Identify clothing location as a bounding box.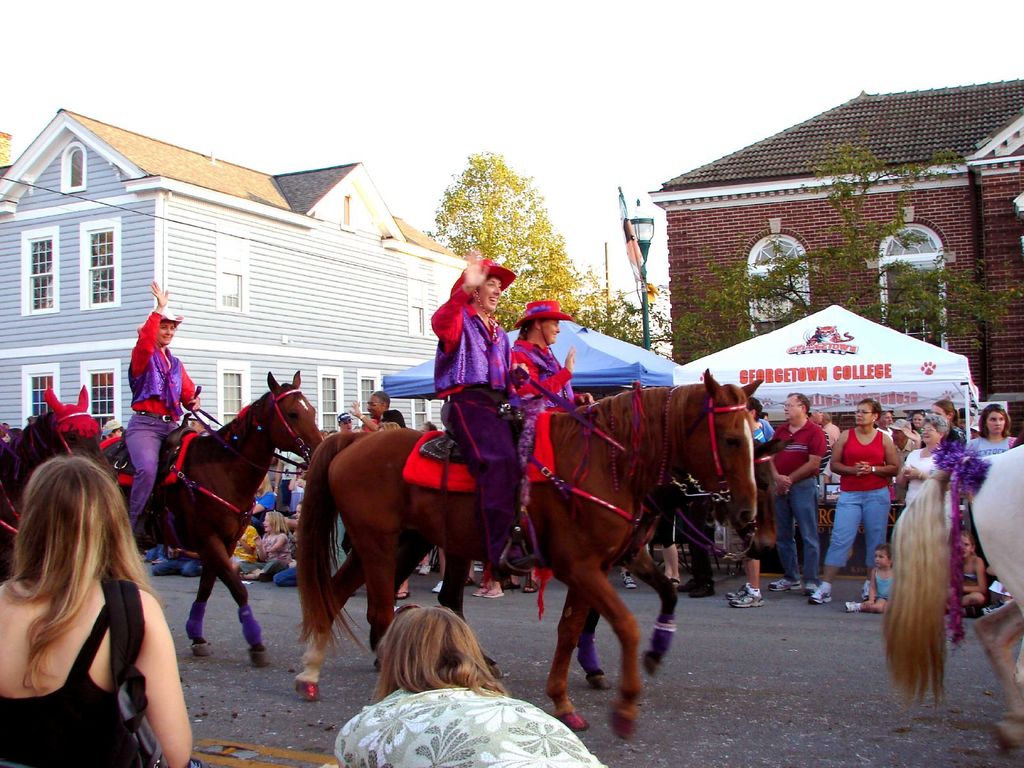
[left=899, top=449, right=935, bottom=509].
